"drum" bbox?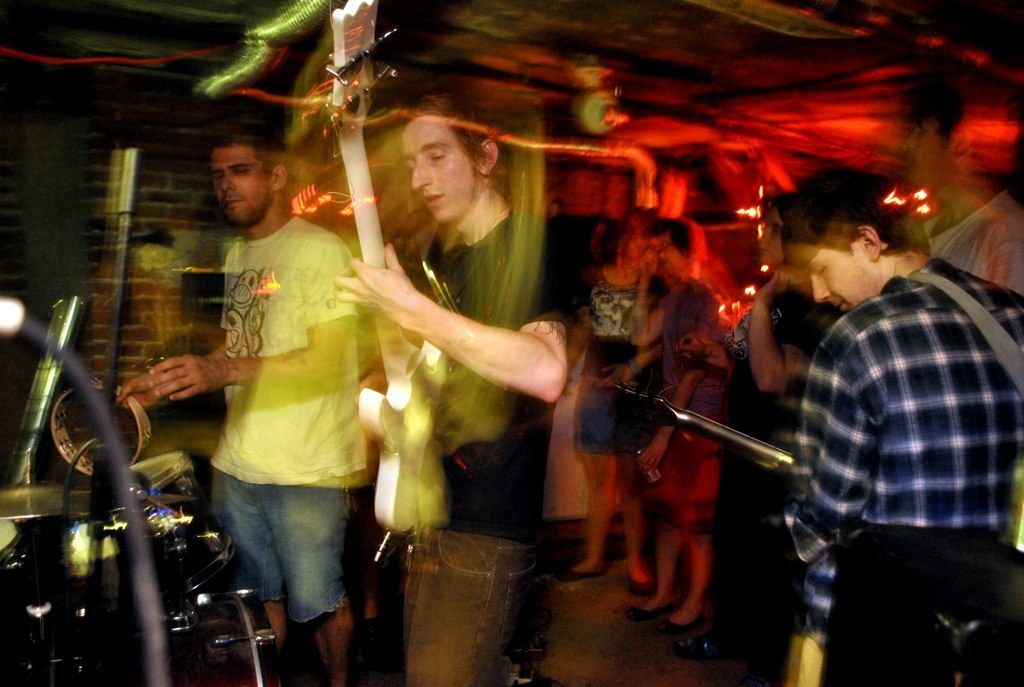
[left=122, top=453, right=238, bottom=602]
